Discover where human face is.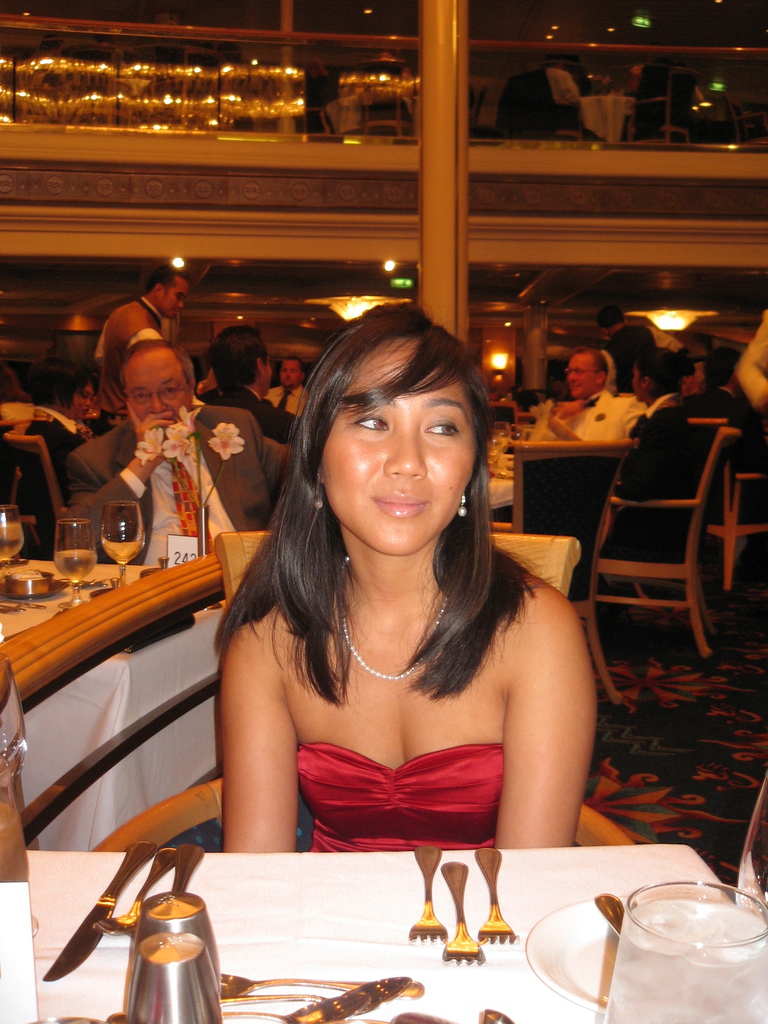
Discovered at box=[324, 362, 477, 556].
